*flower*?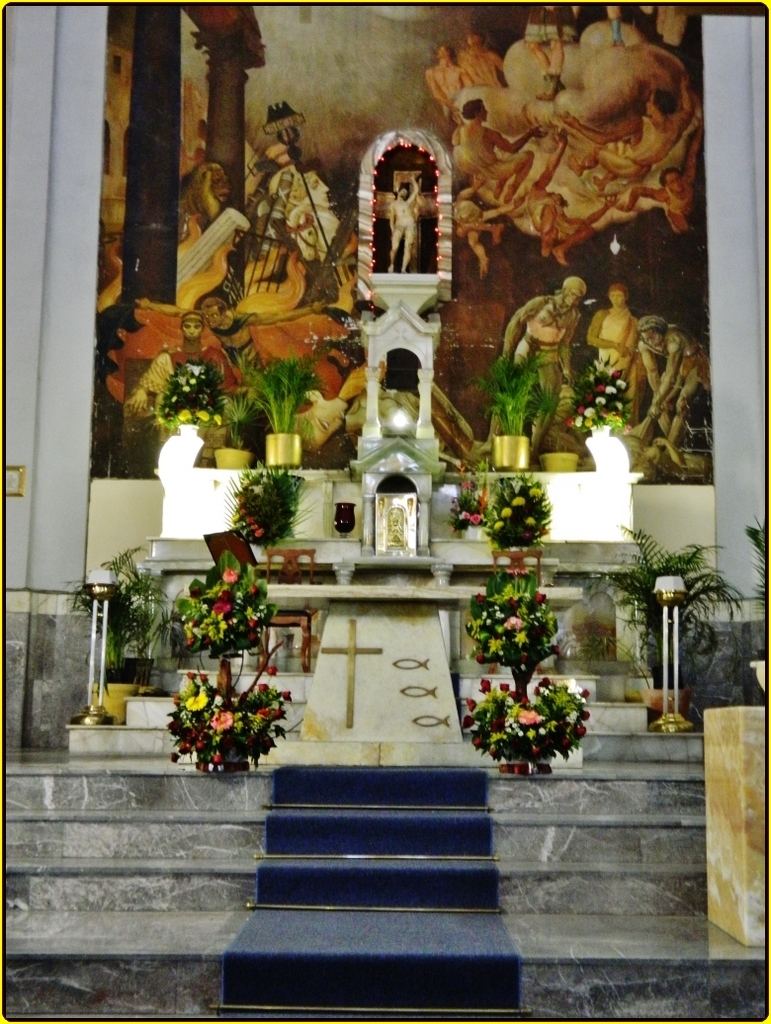
[477,589,484,598]
